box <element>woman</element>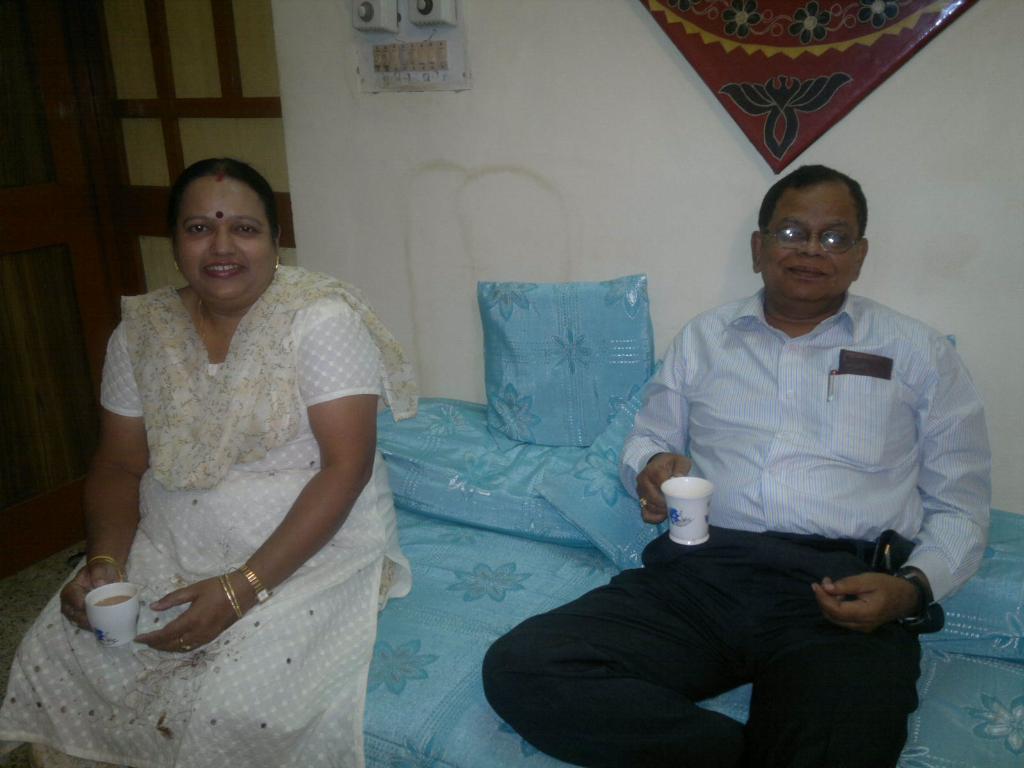
select_region(57, 138, 412, 742)
